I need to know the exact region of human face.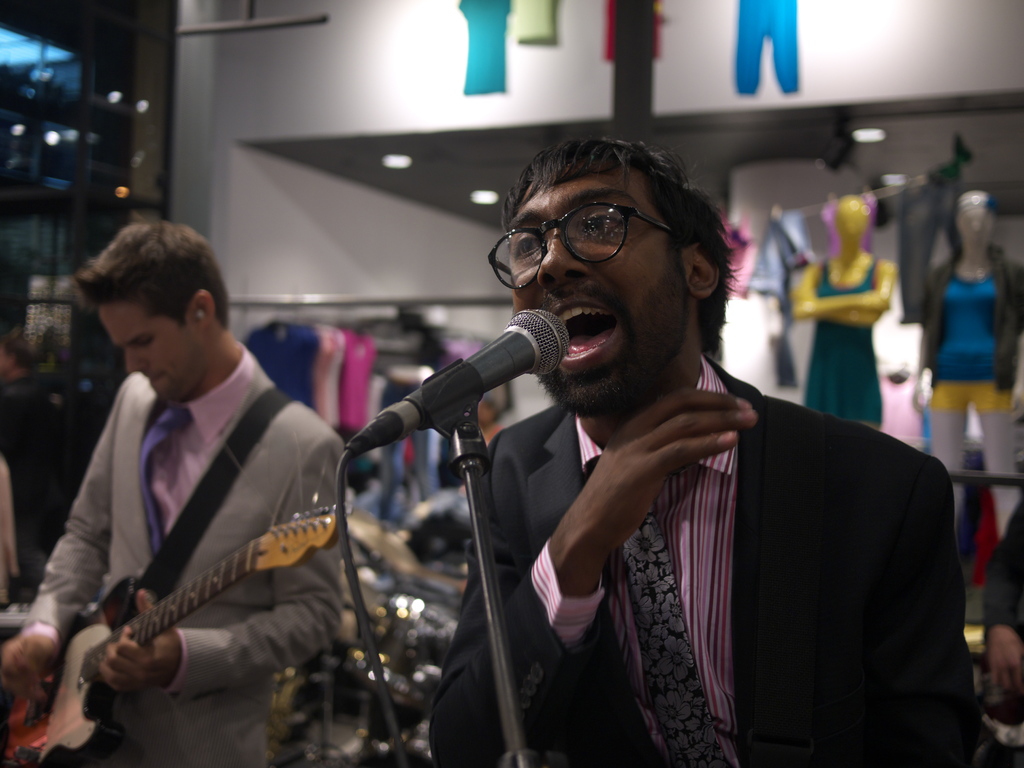
Region: 508:172:691:416.
